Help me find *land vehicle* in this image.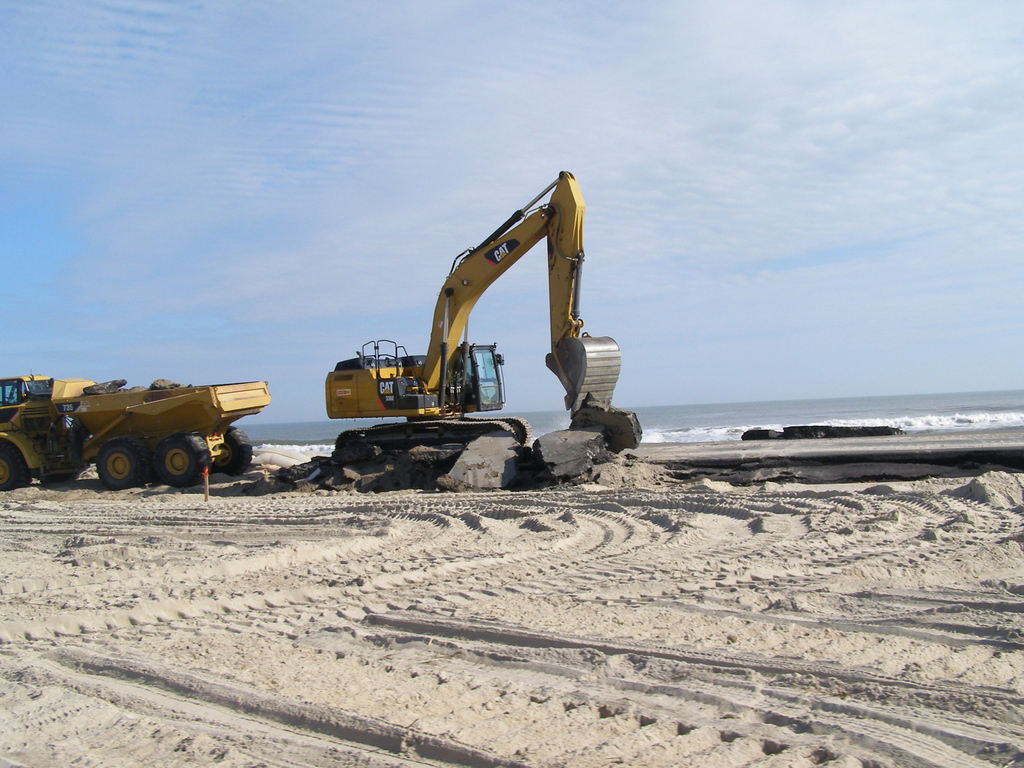
Found it: bbox(0, 373, 275, 491).
